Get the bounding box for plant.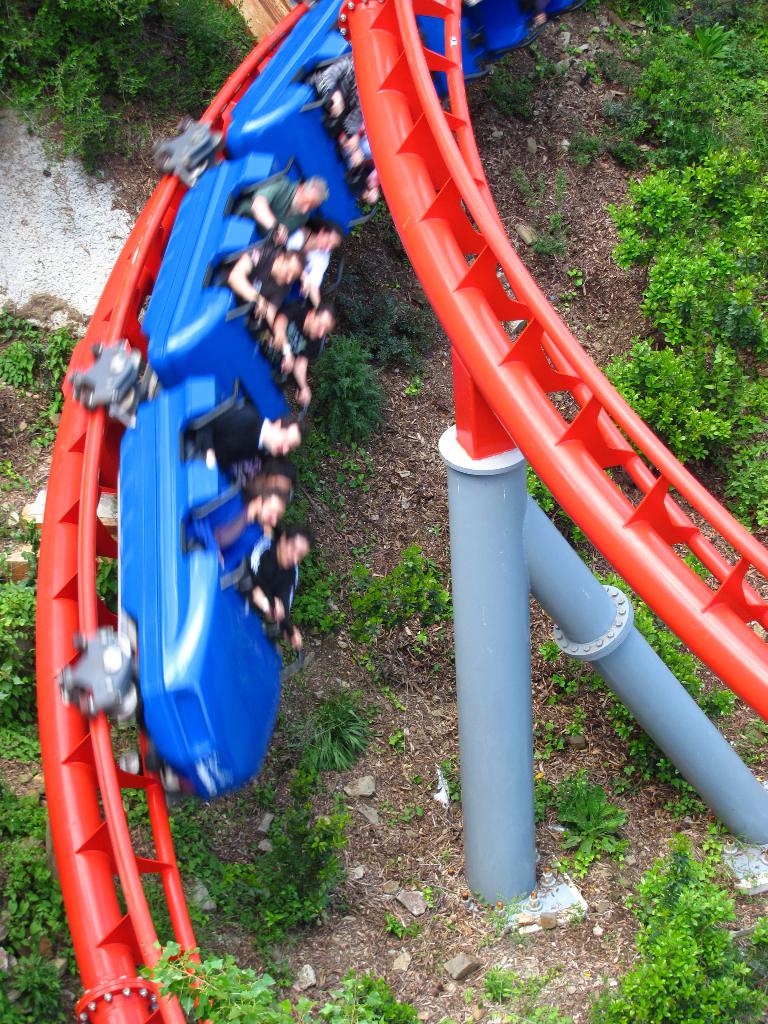
347,536,403,673.
